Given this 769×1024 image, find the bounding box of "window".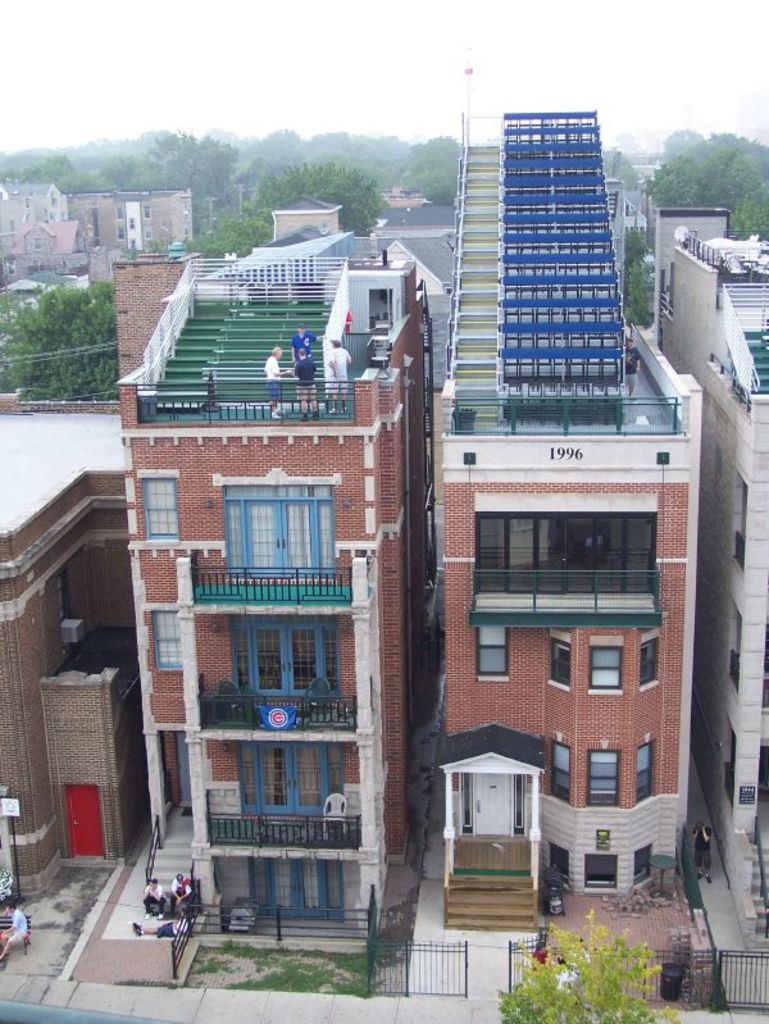
(x1=592, y1=651, x2=622, y2=697).
